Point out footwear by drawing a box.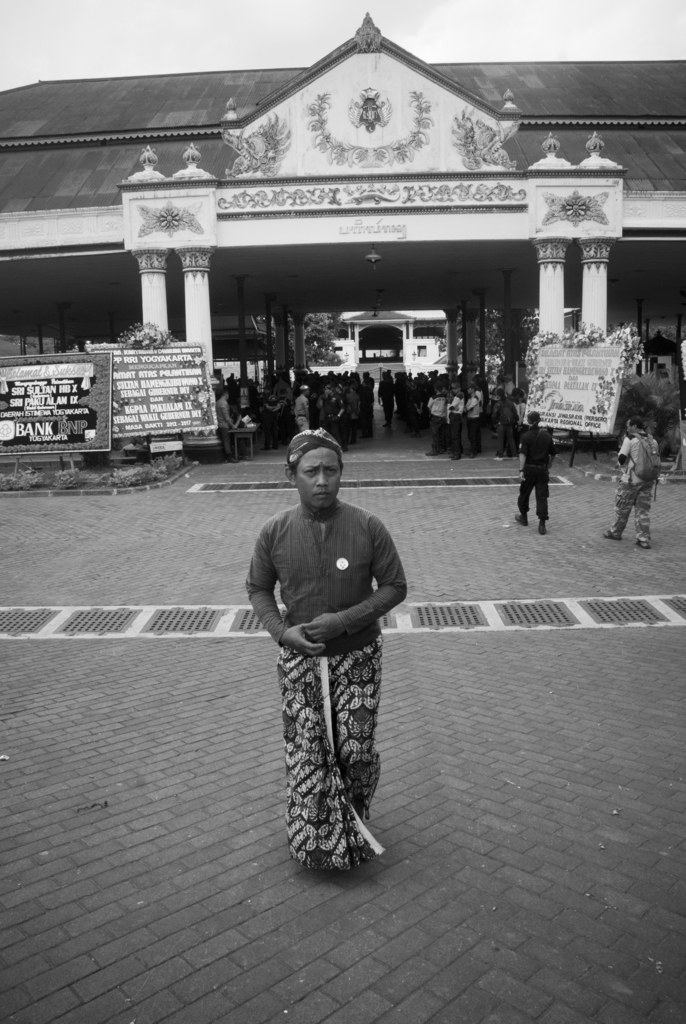
BBox(540, 527, 549, 529).
